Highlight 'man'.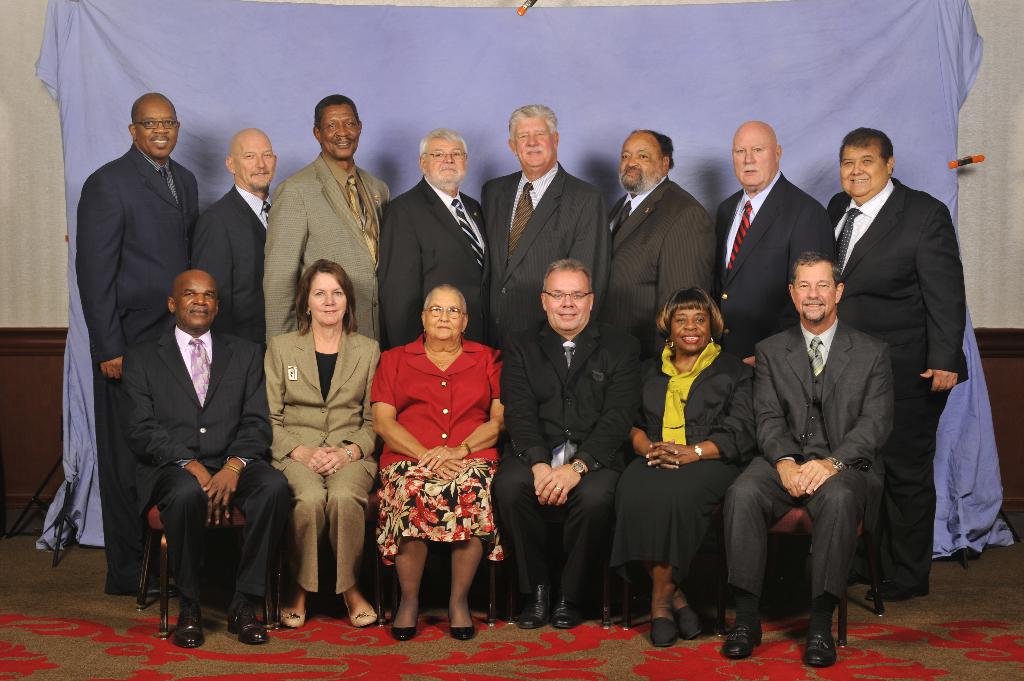
Highlighted region: detection(707, 125, 834, 358).
